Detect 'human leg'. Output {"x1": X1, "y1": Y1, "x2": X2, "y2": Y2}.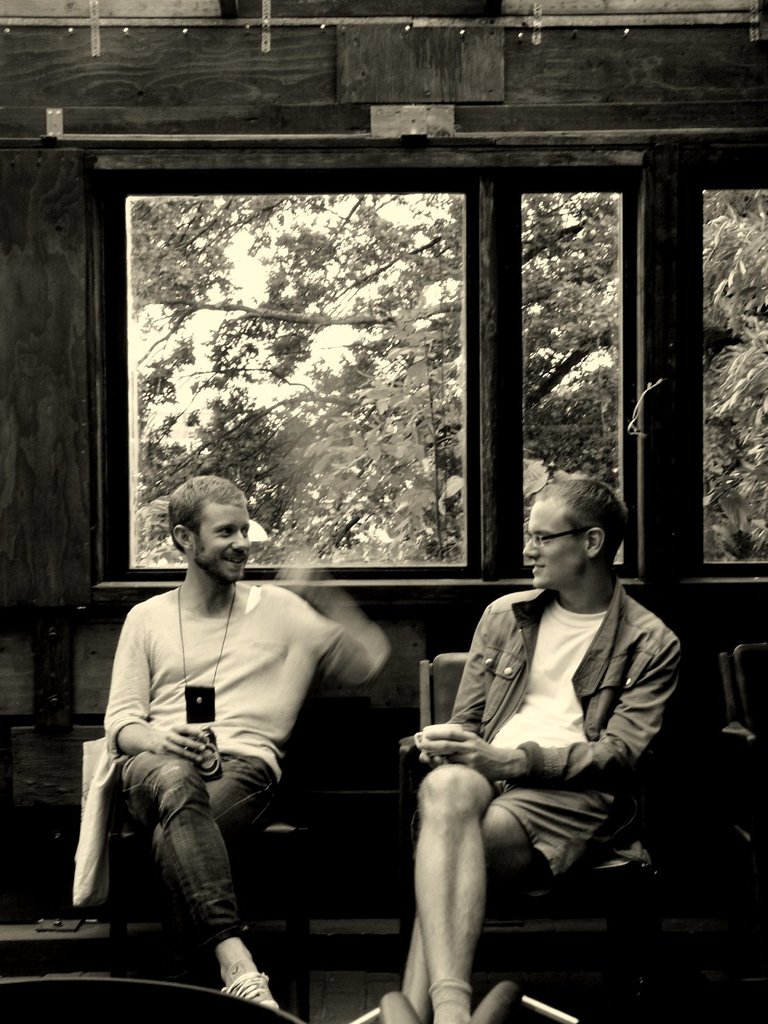
{"x1": 415, "y1": 765, "x2": 518, "y2": 1023}.
